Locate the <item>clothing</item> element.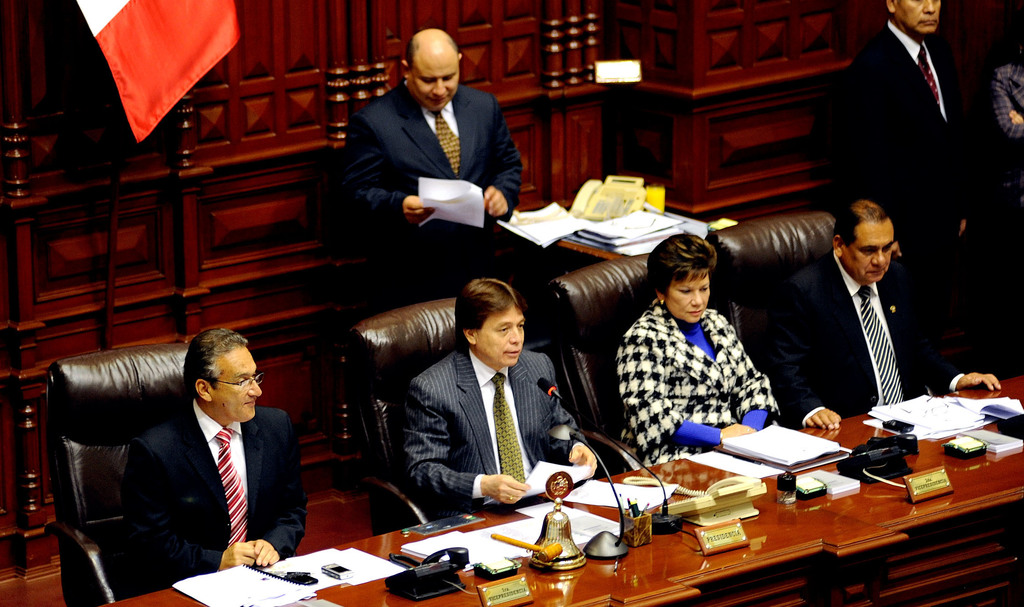
Element bbox: locate(613, 279, 791, 463).
